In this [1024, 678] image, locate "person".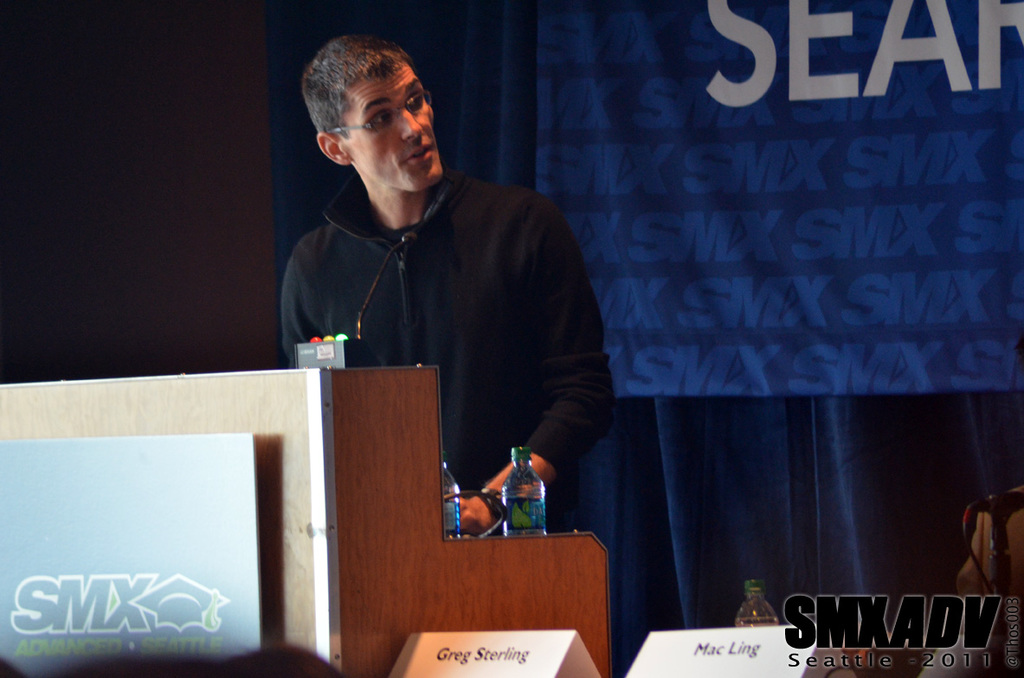
Bounding box: 253,25,628,531.
